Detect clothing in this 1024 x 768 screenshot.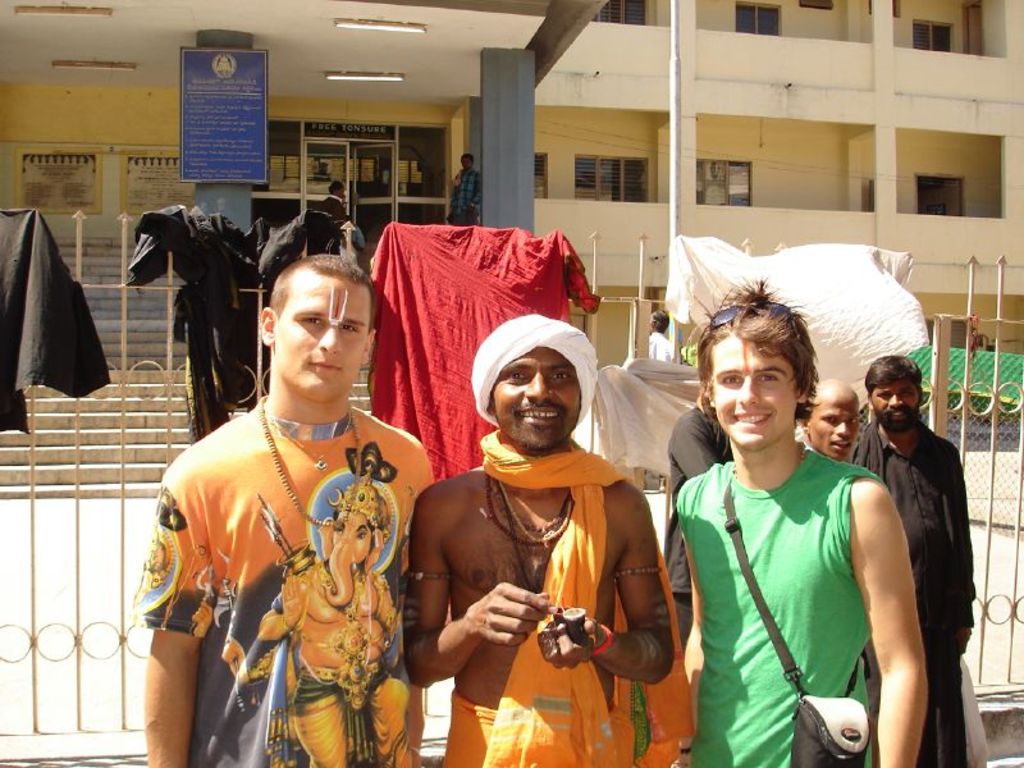
Detection: l=323, t=193, r=349, b=218.
